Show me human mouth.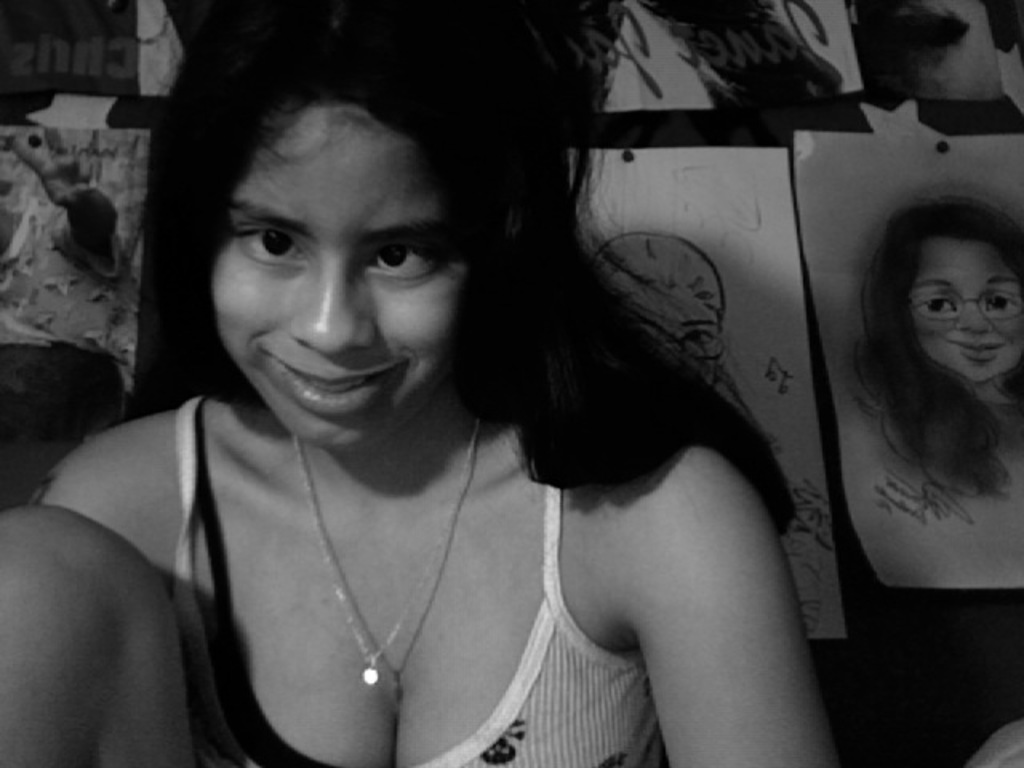
human mouth is here: (944, 334, 1008, 366).
